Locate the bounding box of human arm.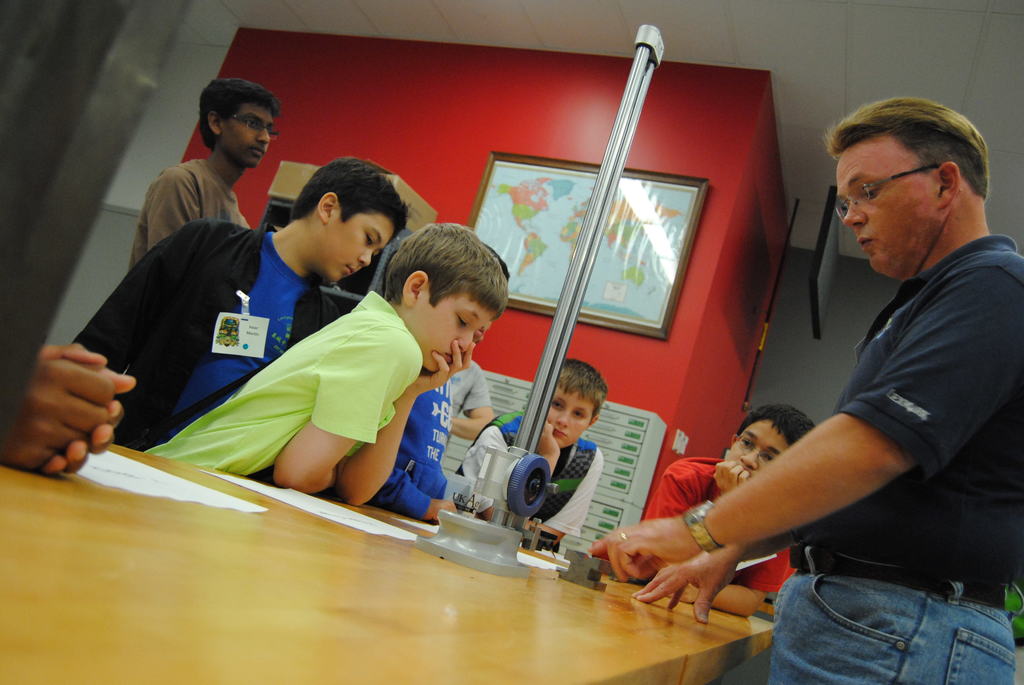
Bounding box: <region>278, 326, 422, 493</region>.
